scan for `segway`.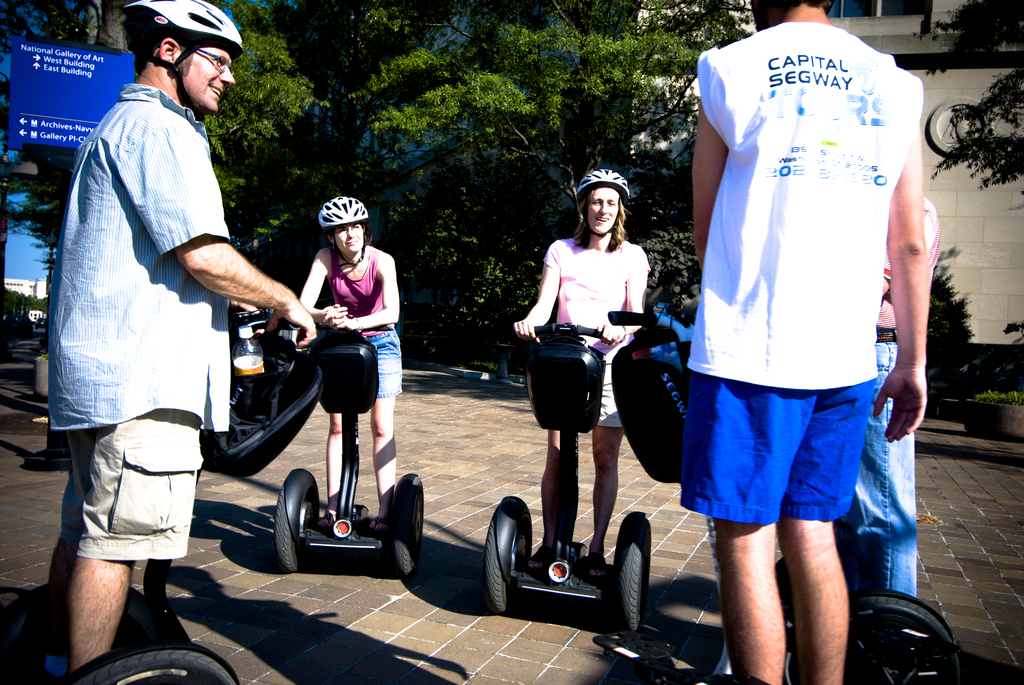
Scan result: {"x1": 612, "y1": 306, "x2": 957, "y2": 684}.
